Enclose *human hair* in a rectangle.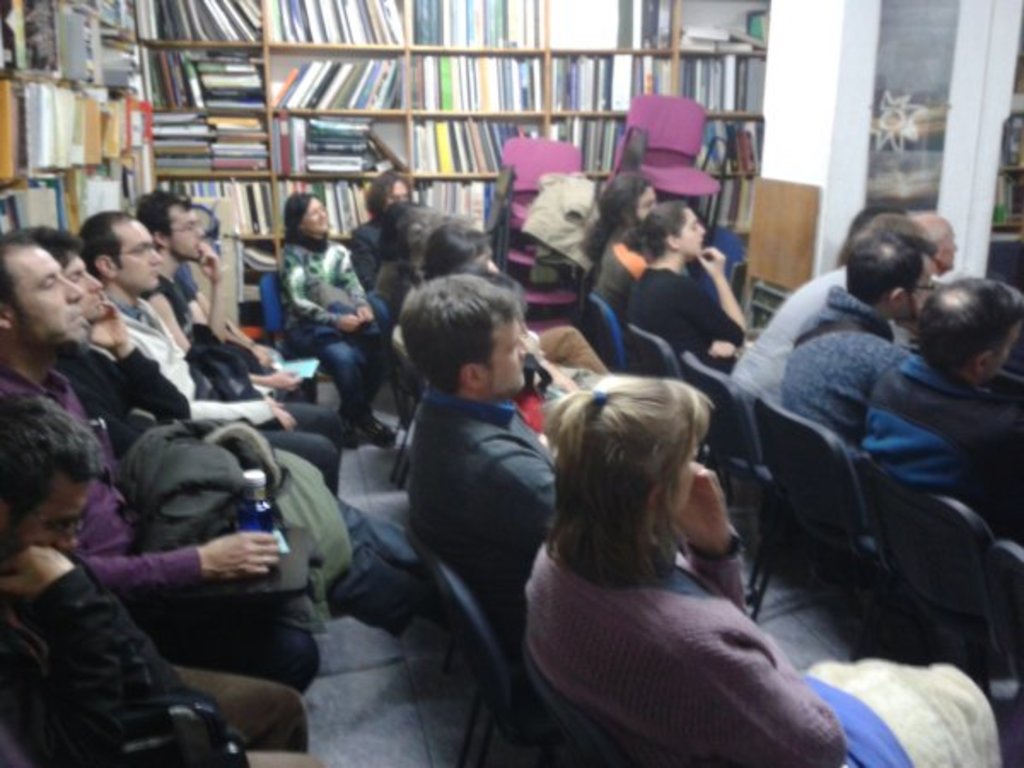
<bbox>0, 229, 36, 328</bbox>.
